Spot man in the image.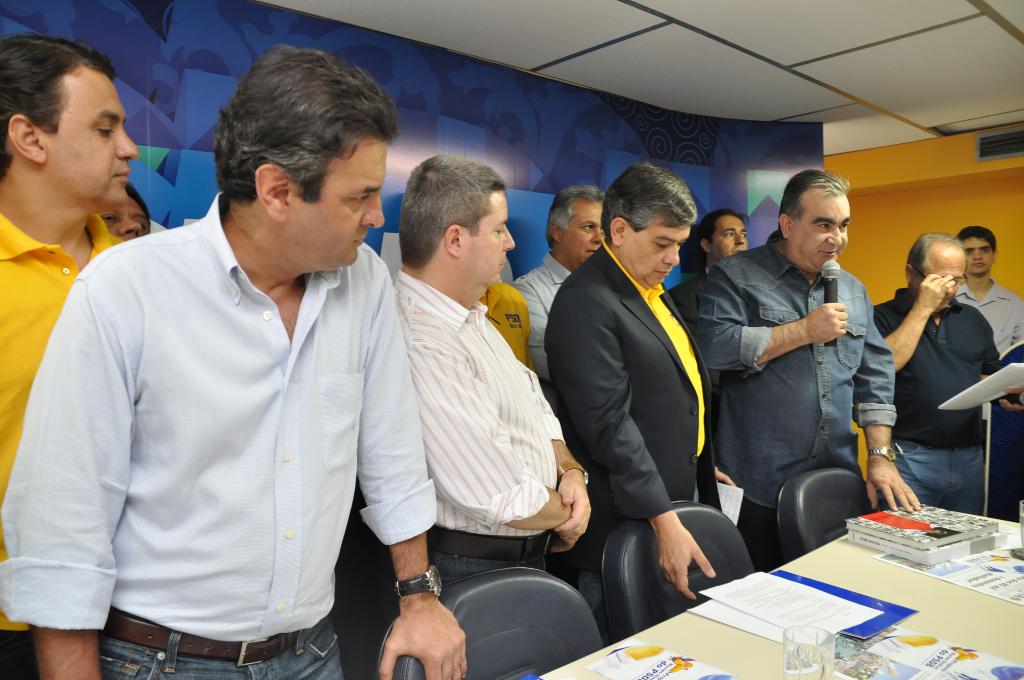
man found at x1=519, y1=182, x2=610, y2=423.
